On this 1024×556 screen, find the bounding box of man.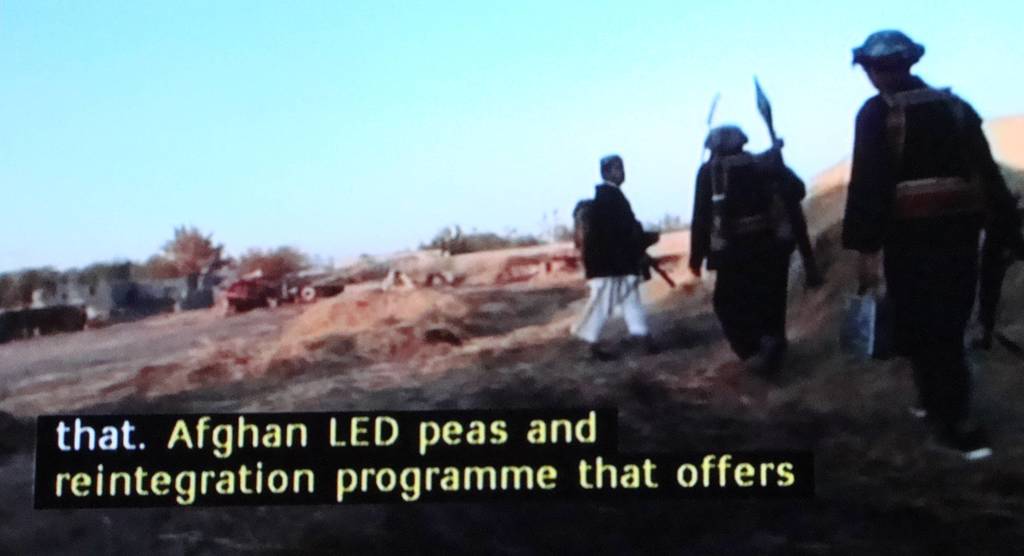
Bounding box: <box>579,156,665,351</box>.
